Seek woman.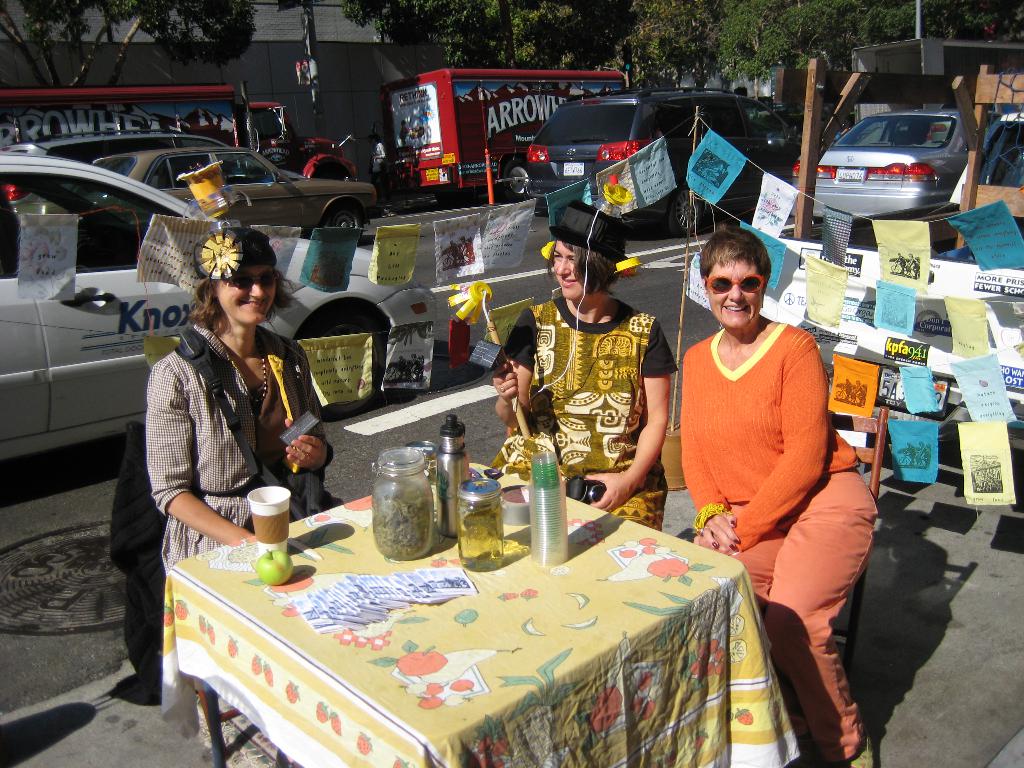
(left=492, top=202, right=679, bottom=533).
